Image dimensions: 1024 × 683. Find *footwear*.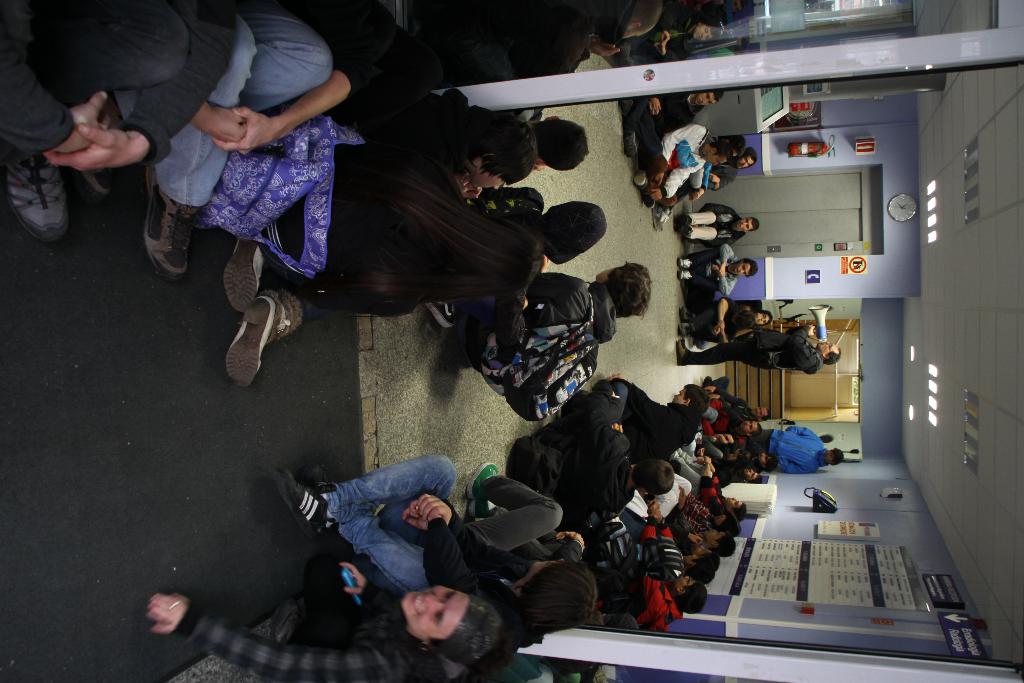
[4, 139, 70, 243].
